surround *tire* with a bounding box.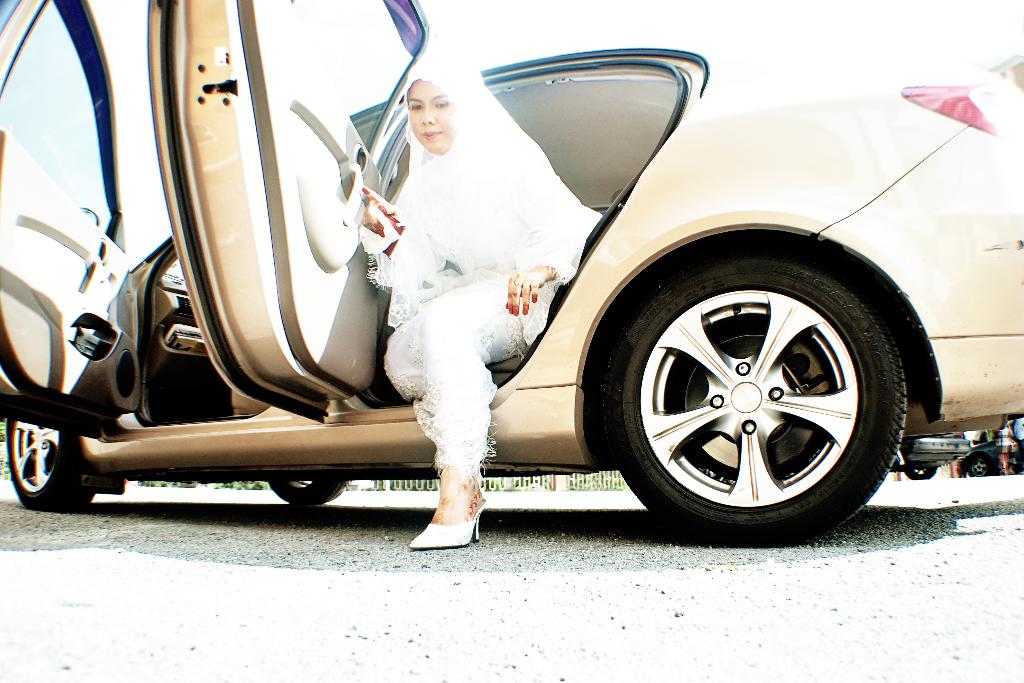
903,464,936,478.
